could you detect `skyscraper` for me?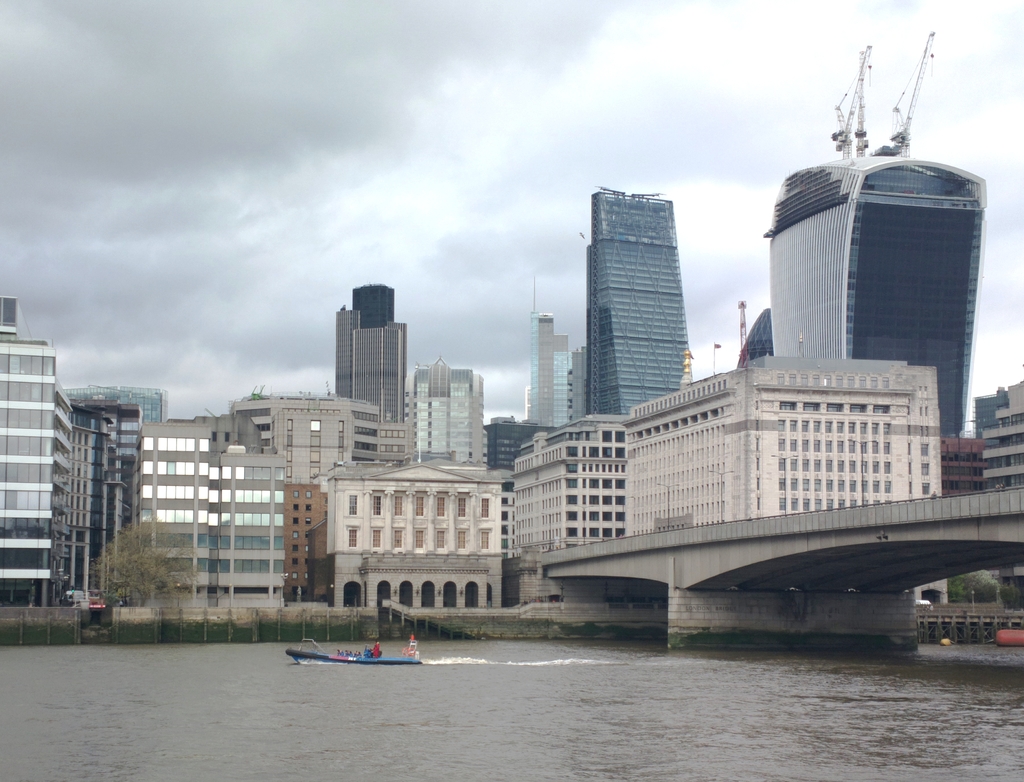
Detection result: (x1=763, y1=45, x2=982, y2=449).
